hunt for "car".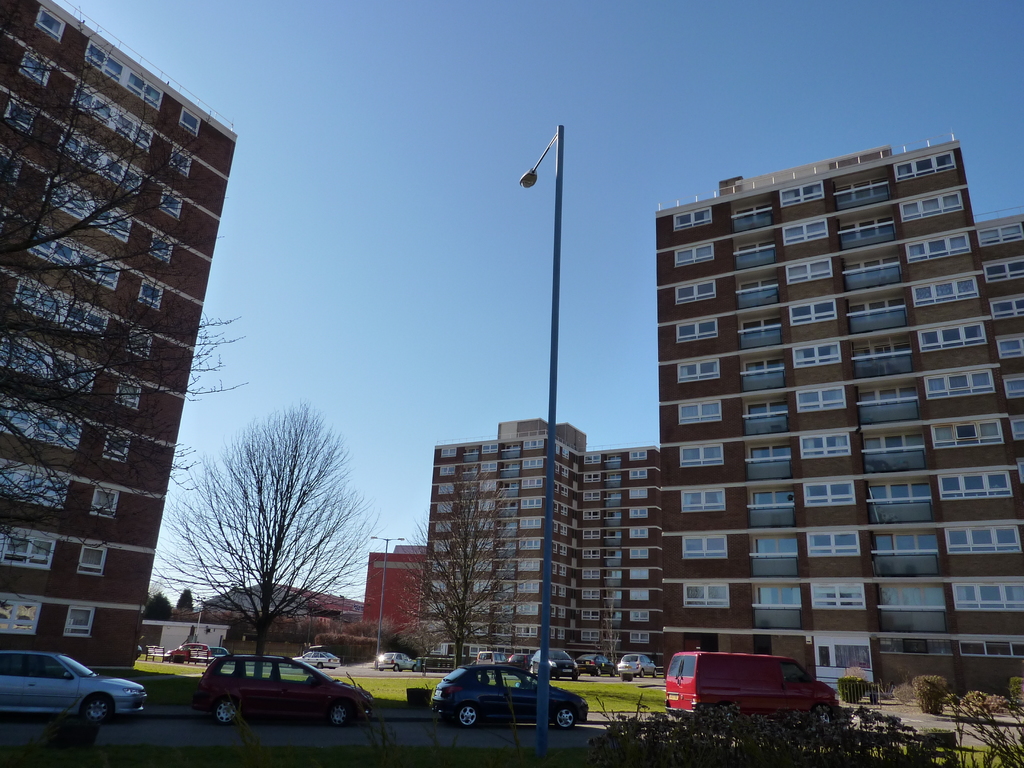
Hunted down at box=[294, 644, 342, 671].
